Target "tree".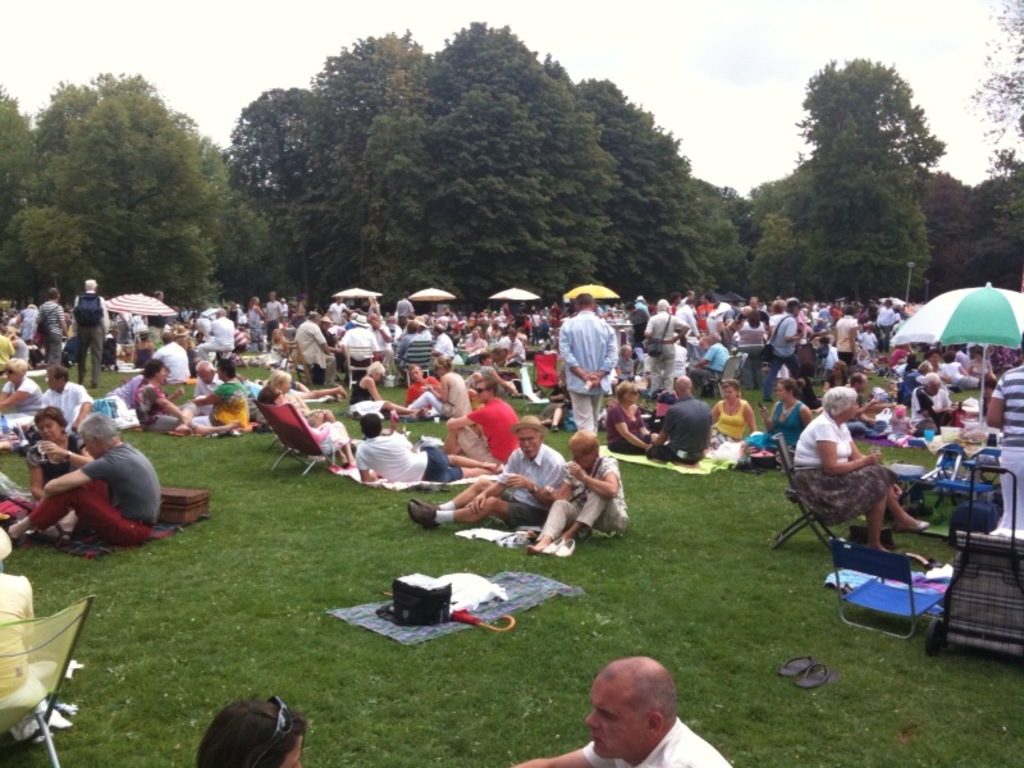
Target region: x1=10, y1=61, x2=220, y2=296.
